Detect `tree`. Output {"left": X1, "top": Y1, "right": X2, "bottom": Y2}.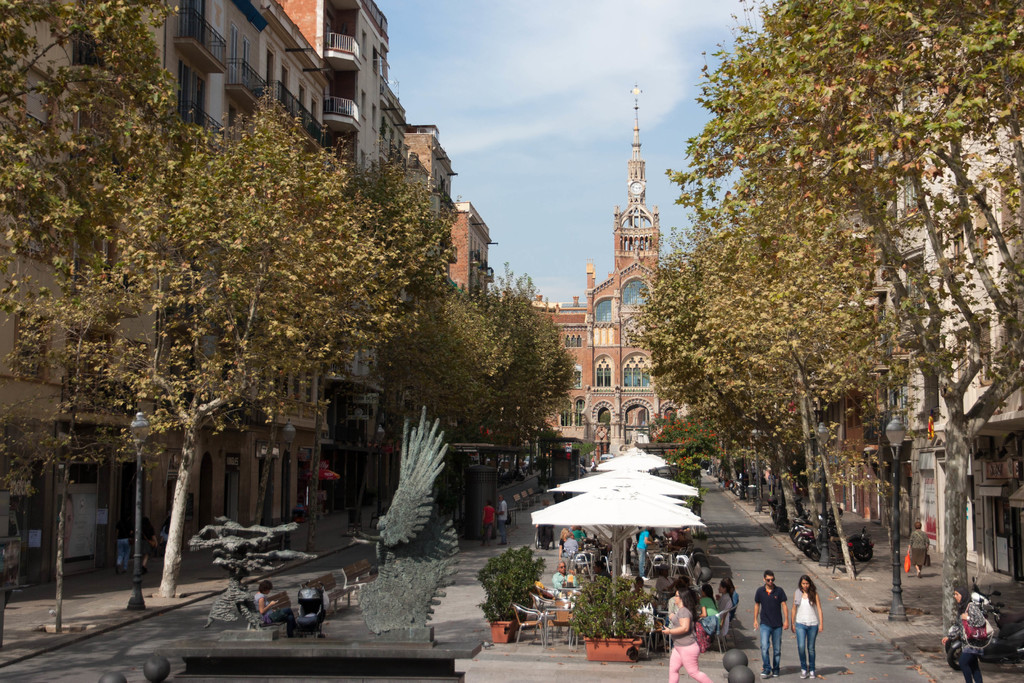
{"left": 19, "top": 65, "right": 470, "bottom": 536}.
